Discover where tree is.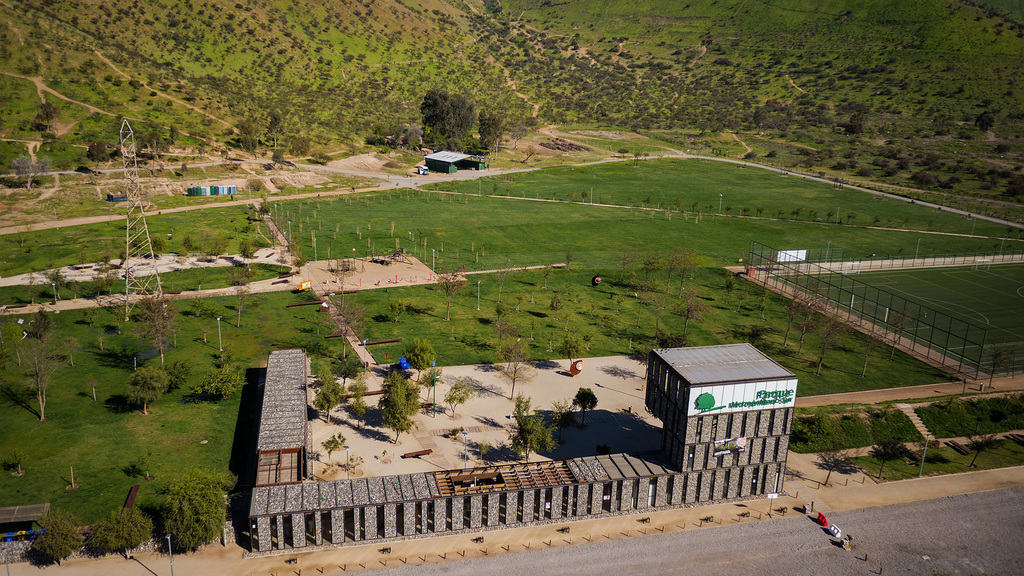
Discovered at select_region(819, 443, 872, 493).
